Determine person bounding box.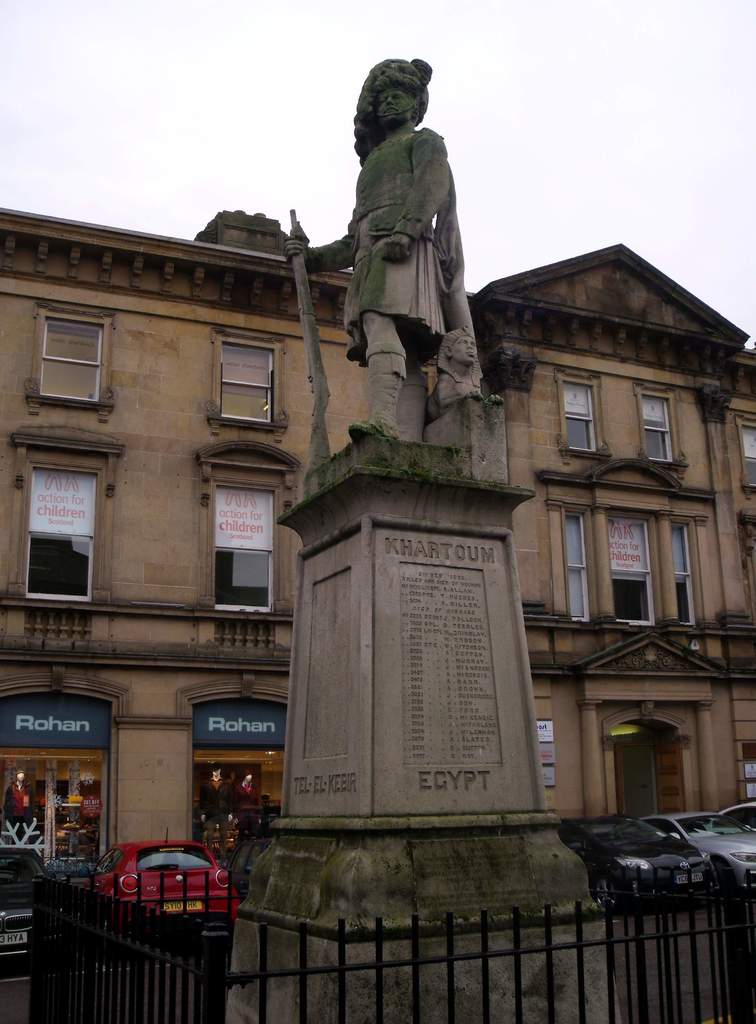
Determined: 326/61/469/420.
